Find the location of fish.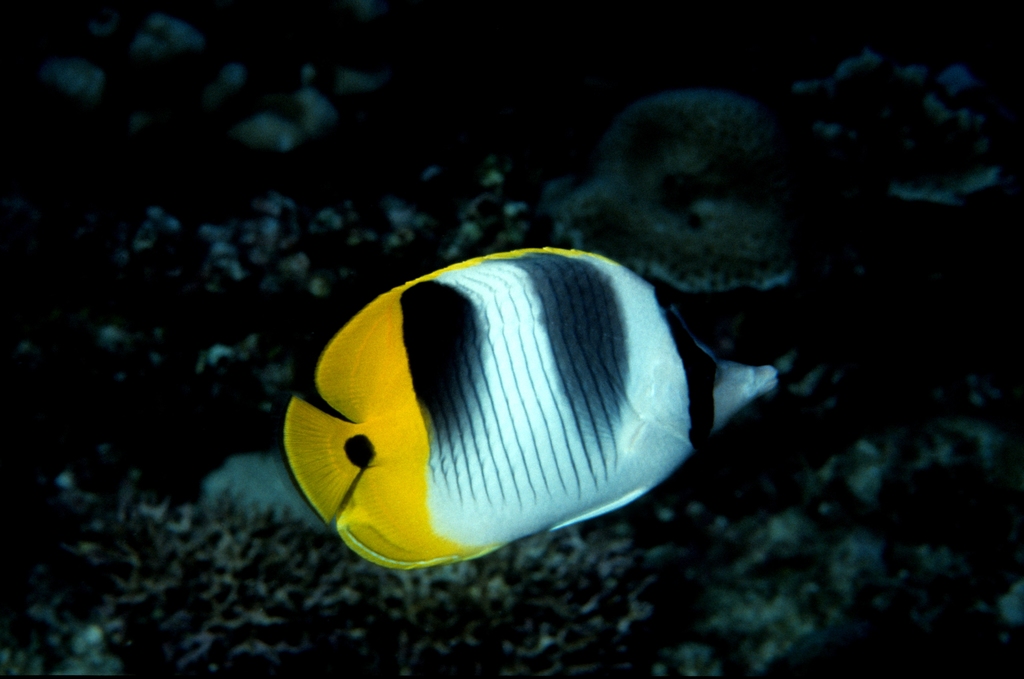
Location: l=276, t=215, r=719, b=600.
